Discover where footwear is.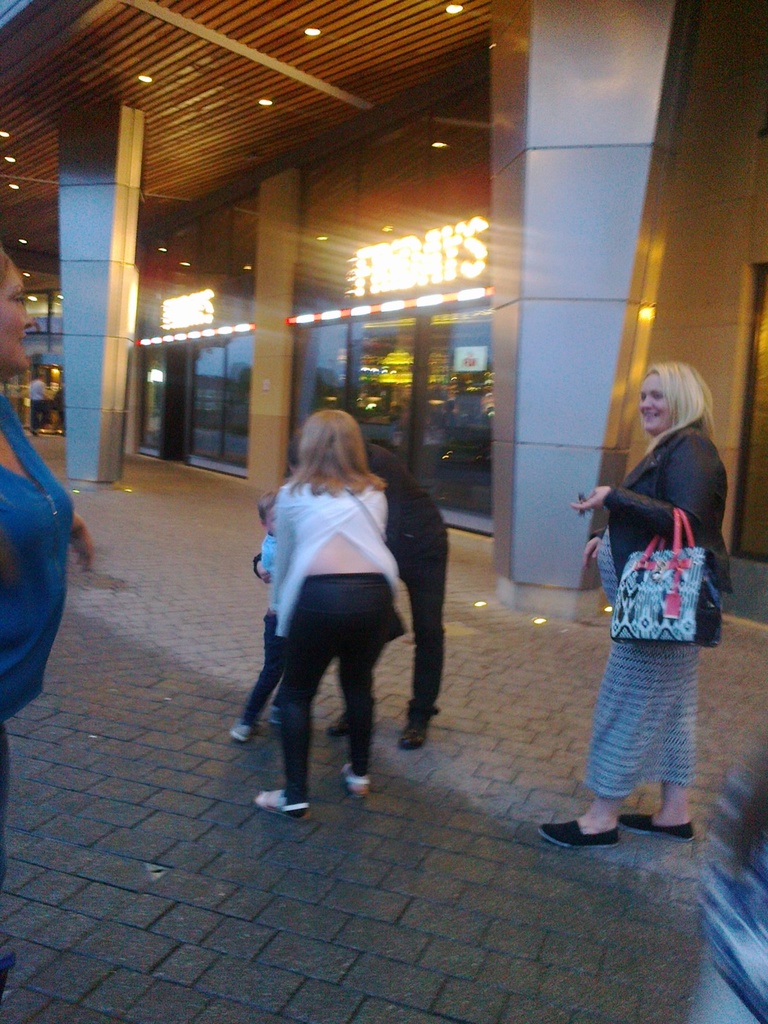
Discovered at (345, 762, 371, 798).
